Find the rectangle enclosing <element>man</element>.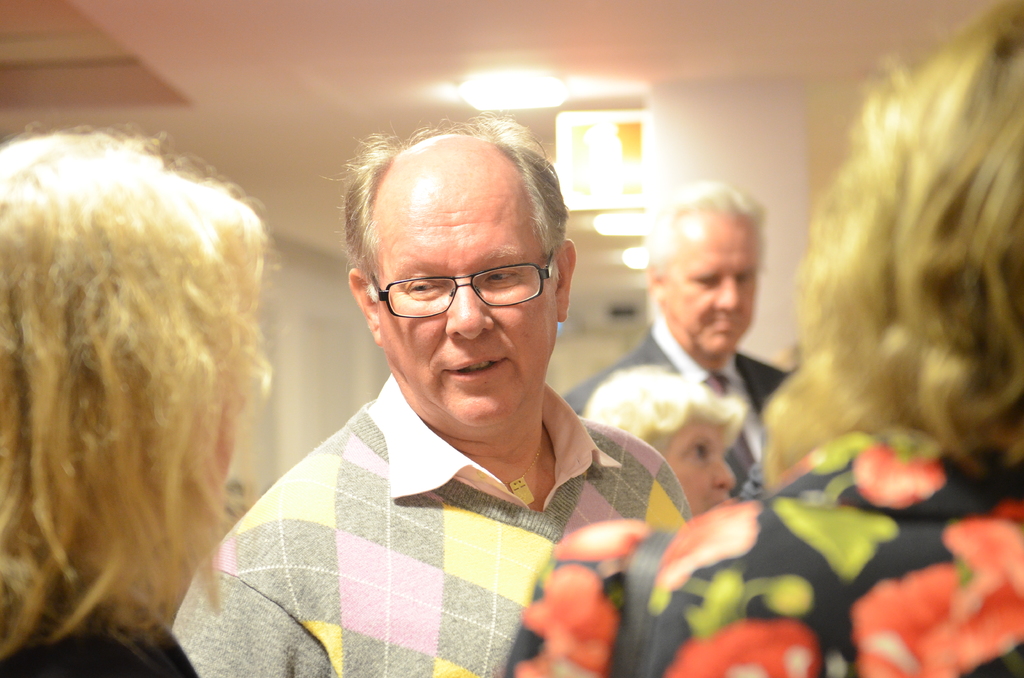
163 115 692 677.
